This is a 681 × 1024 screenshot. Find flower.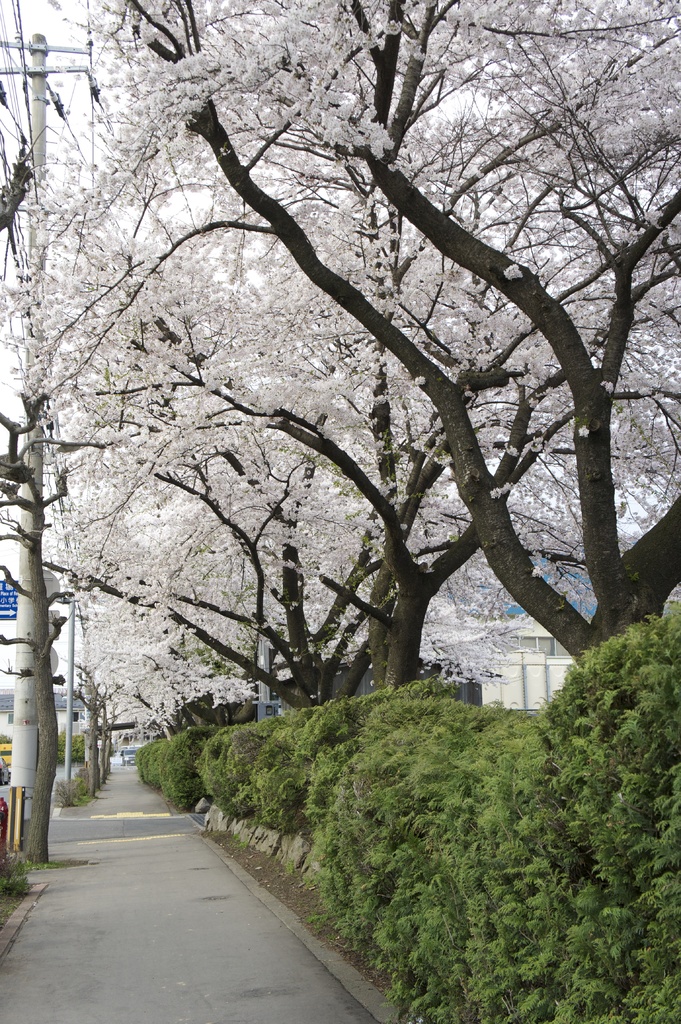
Bounding box: [502,261,522,284].
